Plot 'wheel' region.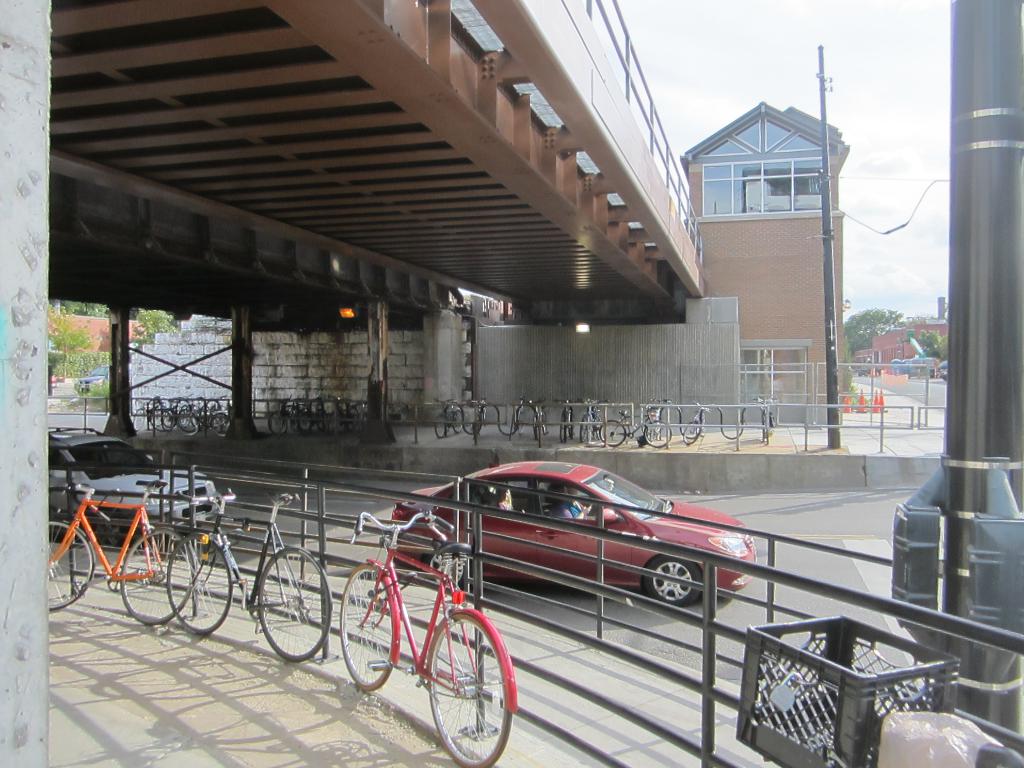
Plotted at detection(599, 421, 625, 445).
